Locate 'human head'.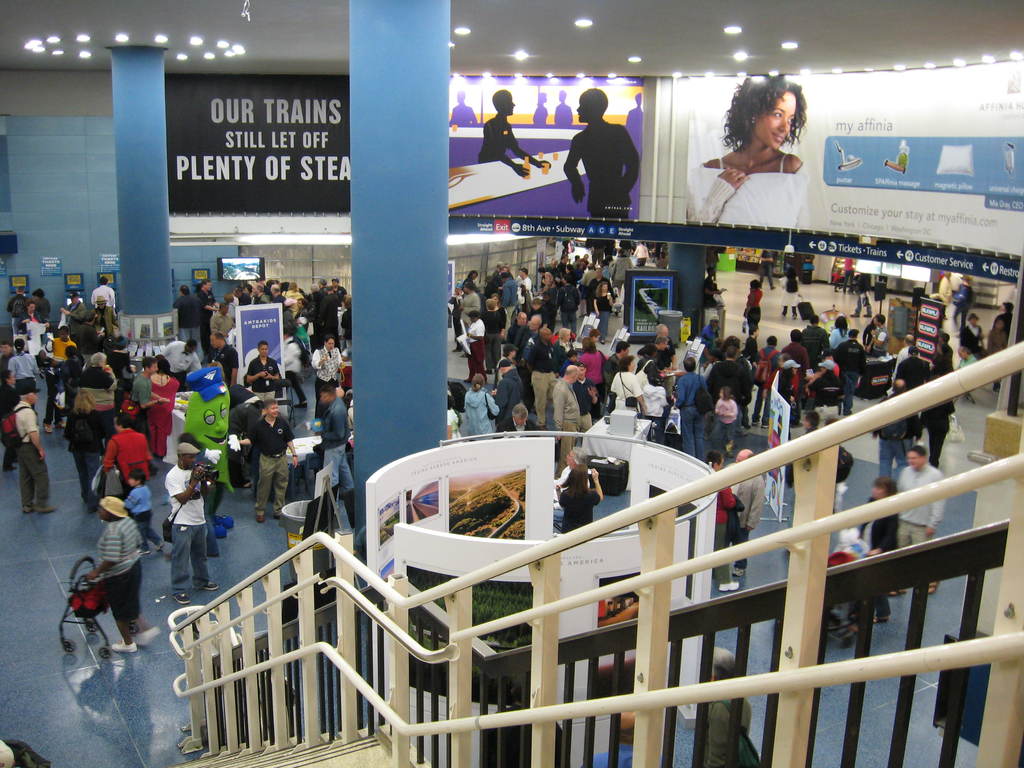
Bounding box: Rect(892, 378, 908, 396).
